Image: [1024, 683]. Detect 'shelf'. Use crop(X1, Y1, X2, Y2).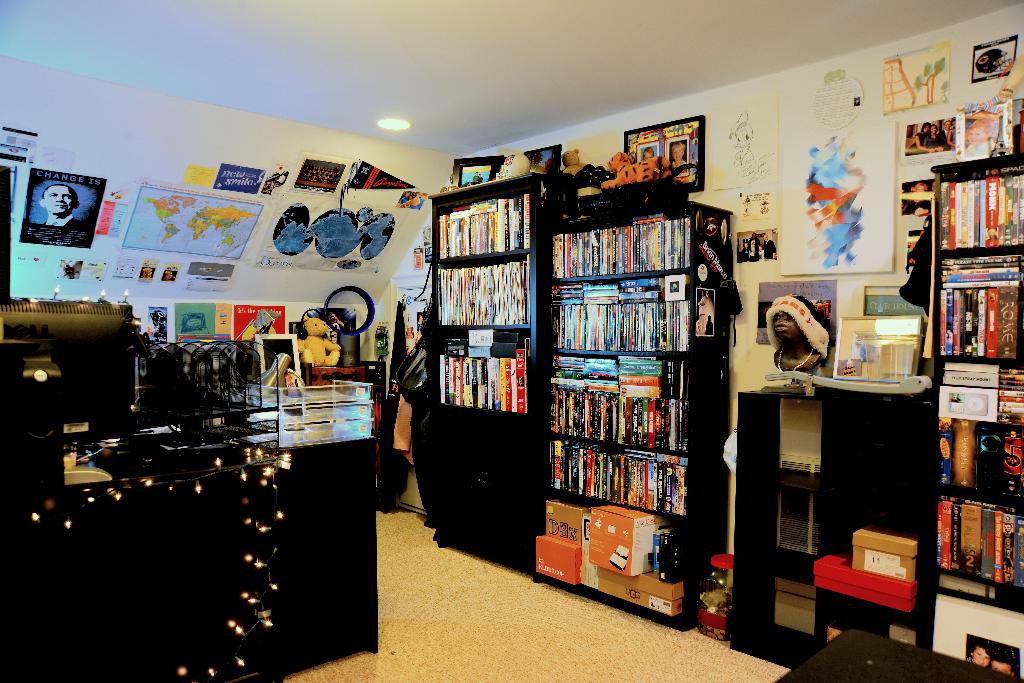
crop(898, 151, 1023, 671).
